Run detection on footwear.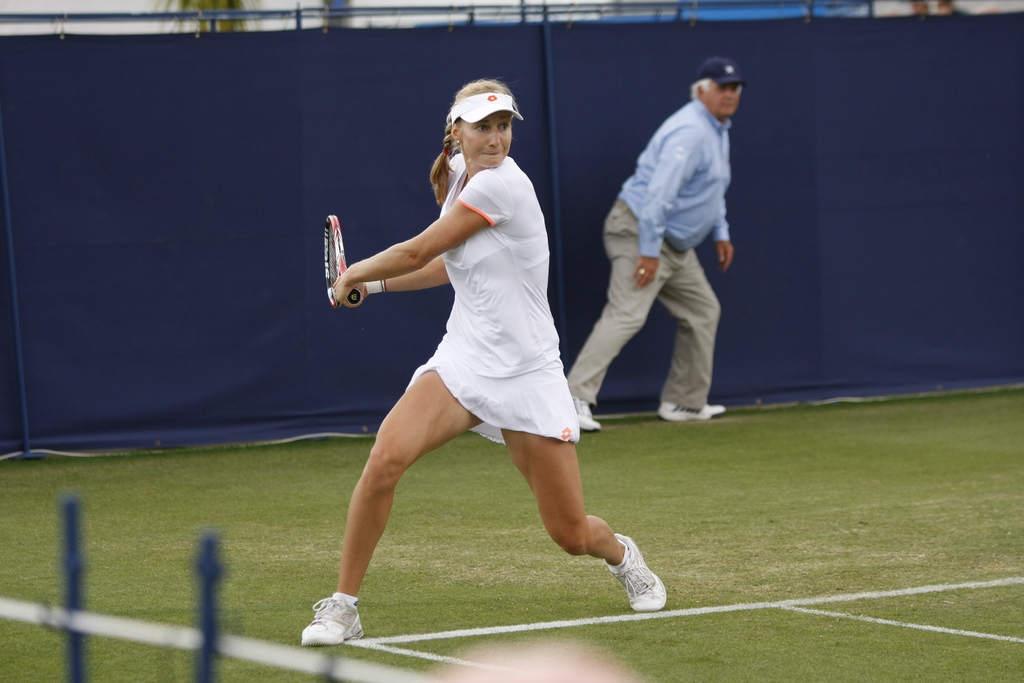
Result: region(298, 598, 362, 656).
